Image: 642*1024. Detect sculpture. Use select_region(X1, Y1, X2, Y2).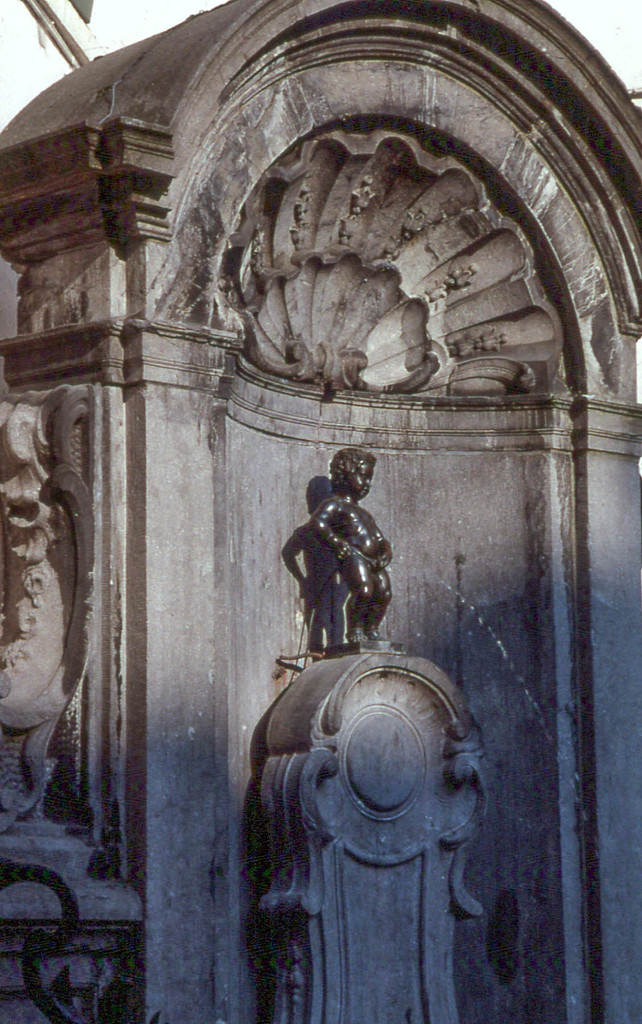
select_region(310, 442, 405, 645).
